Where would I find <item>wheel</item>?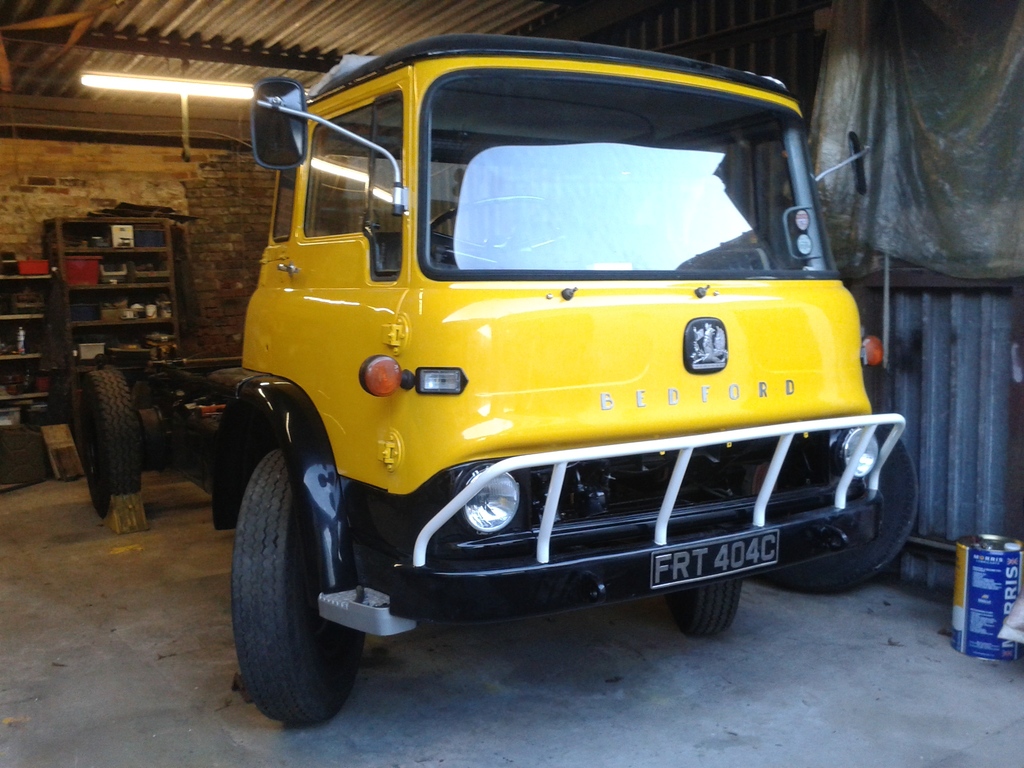
At [left=83, top=369, right=154, bottom=531].
